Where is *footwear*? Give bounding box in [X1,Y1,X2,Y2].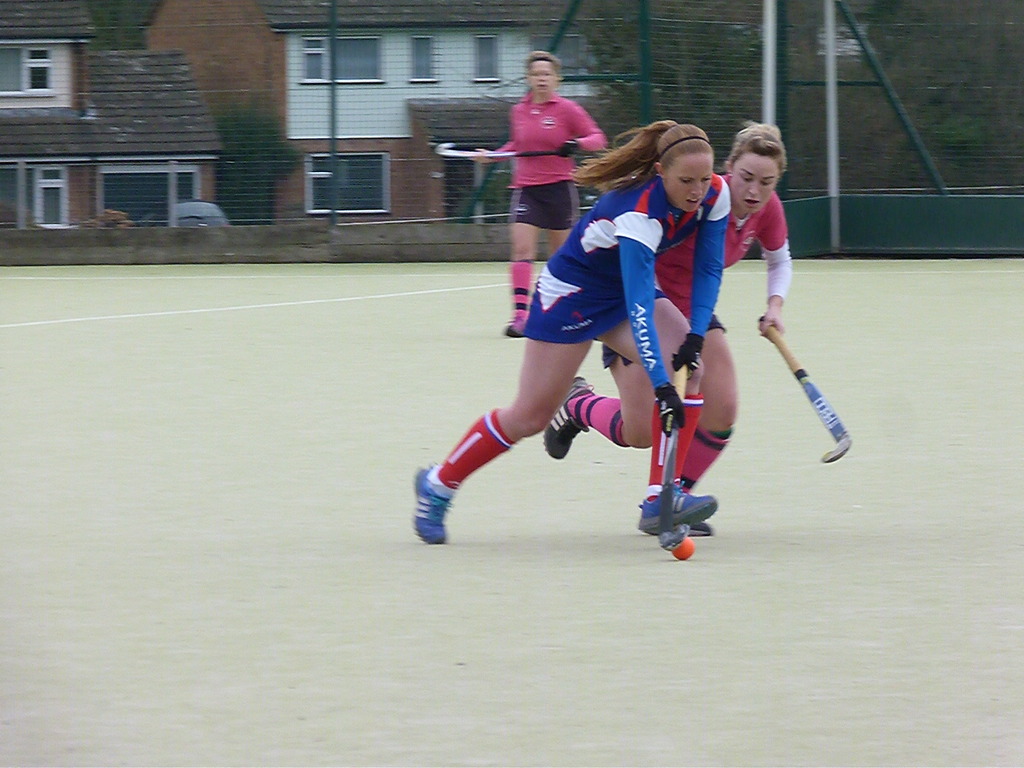
[505,320,525,336].
